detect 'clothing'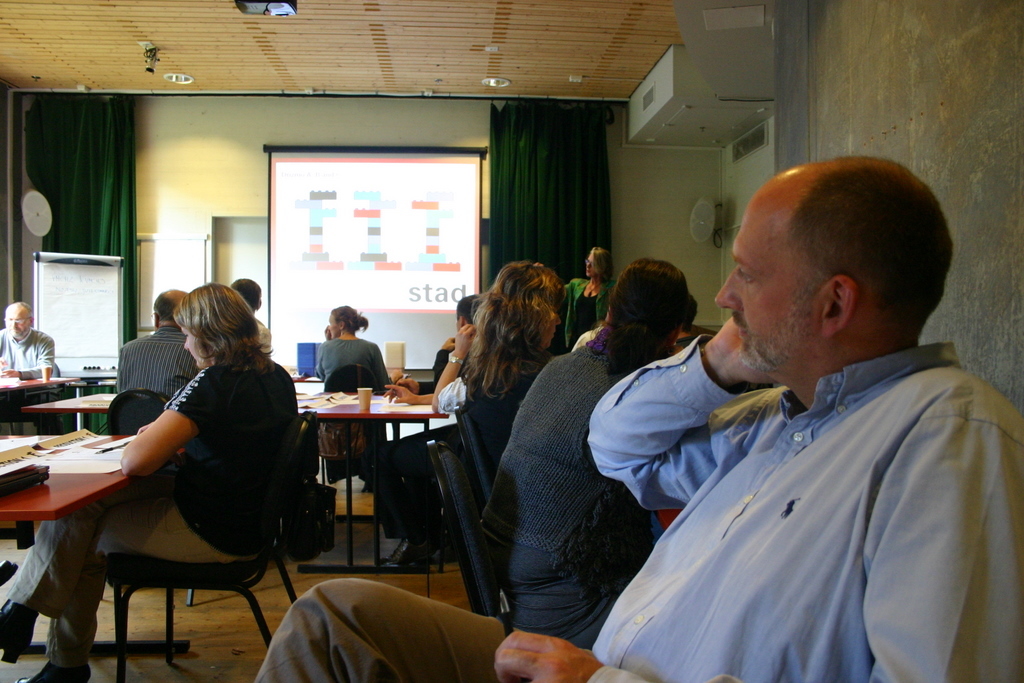
pyautogui.locateOnScreen(446, 348, 561, 538)
